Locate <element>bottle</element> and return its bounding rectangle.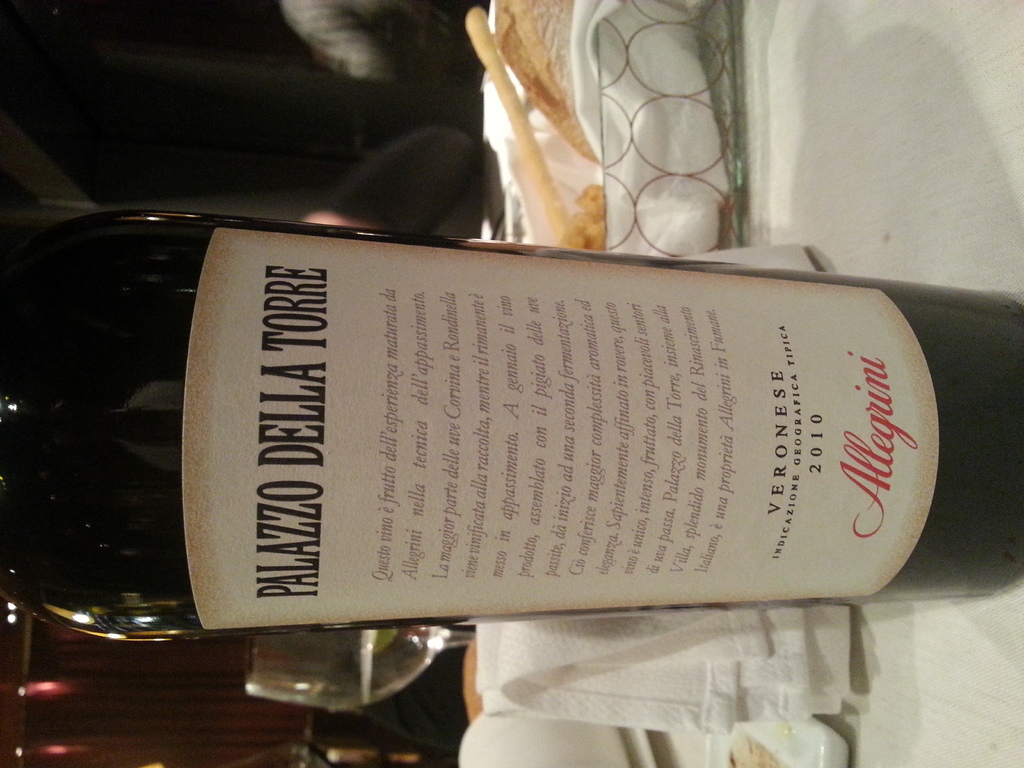
crop(21, 212, 984, 625).
